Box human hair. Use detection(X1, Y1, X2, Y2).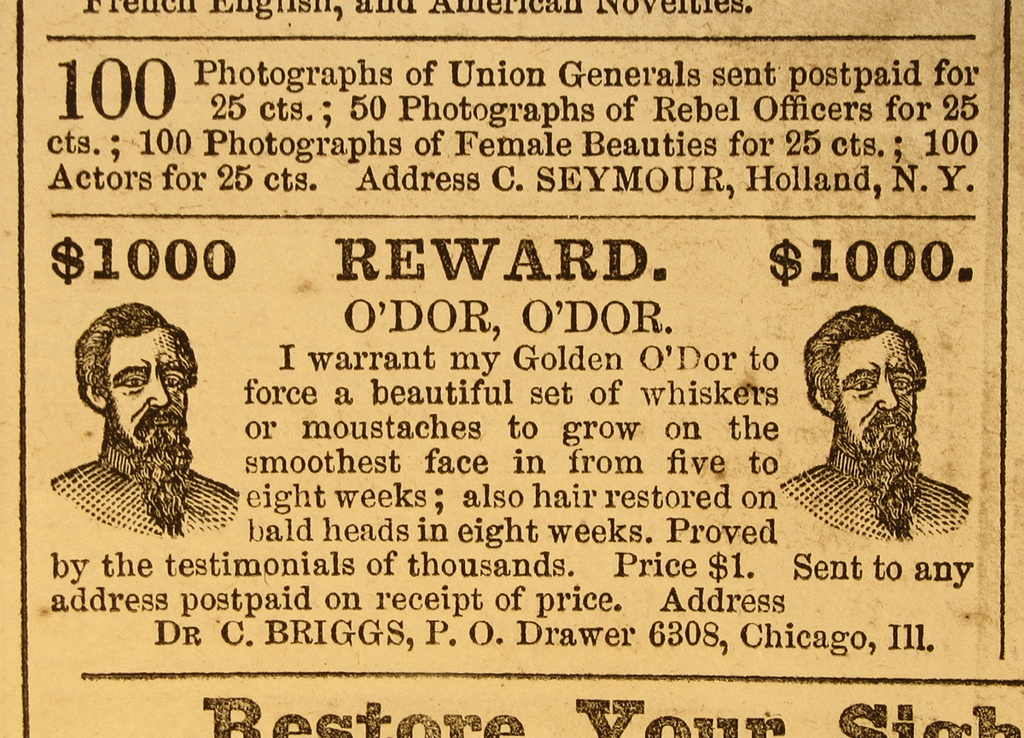
detection(70, 301, 198, 415).
